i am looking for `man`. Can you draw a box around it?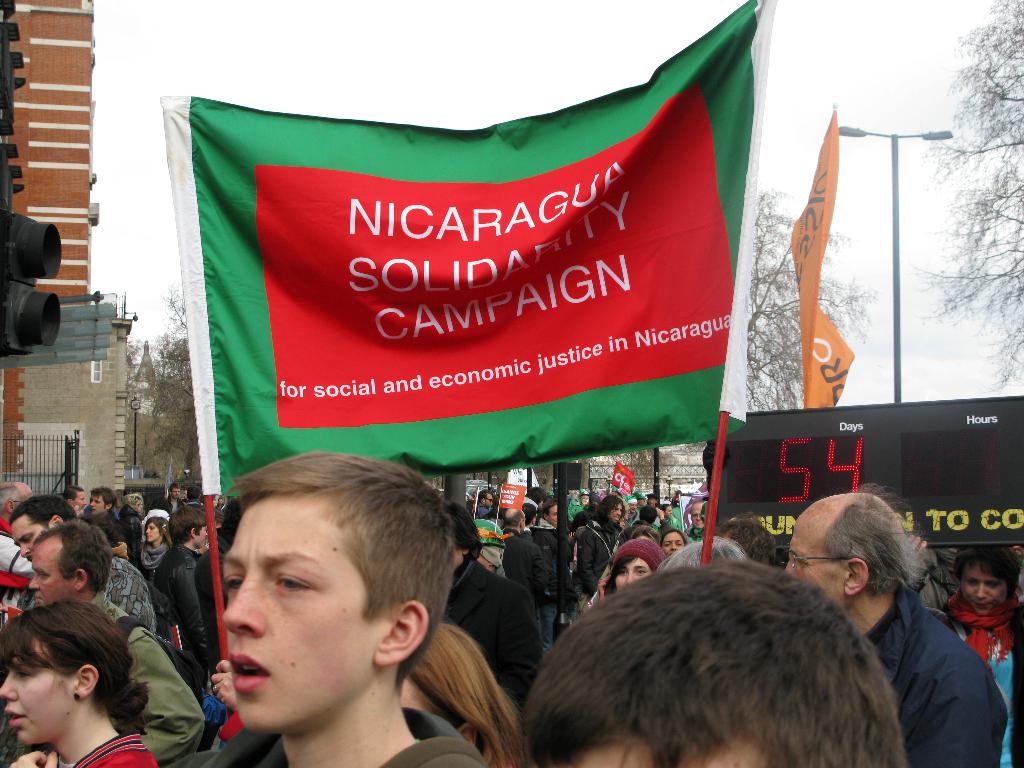
Sure, the bounding box is (x1=7, y1=495, x2=156, y2=633).
